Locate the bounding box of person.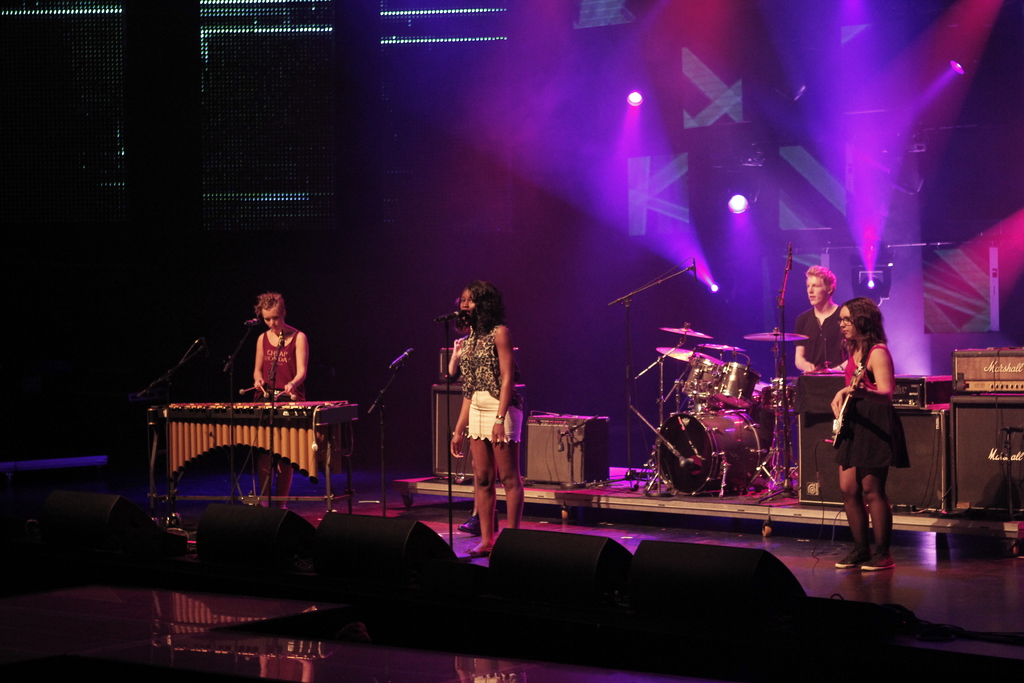
Bounding box: [left=799, top=264, right=851, bottom=373].
